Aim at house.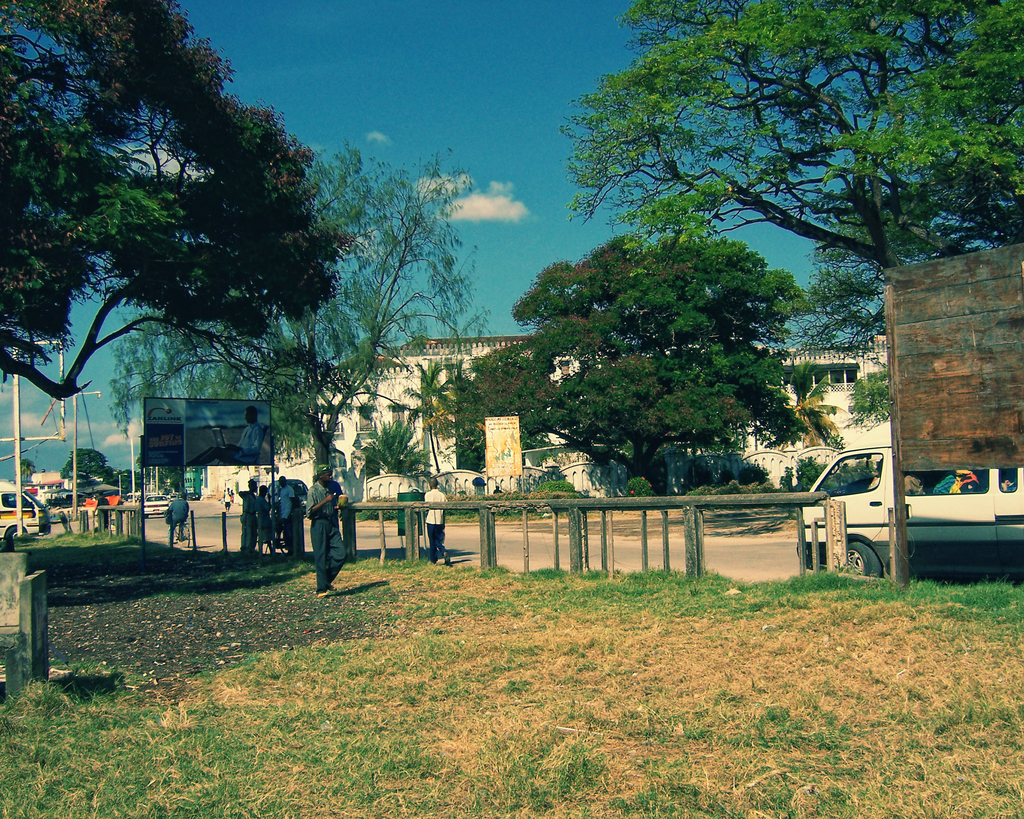
Aimed at [274, 328, 893, 491].
